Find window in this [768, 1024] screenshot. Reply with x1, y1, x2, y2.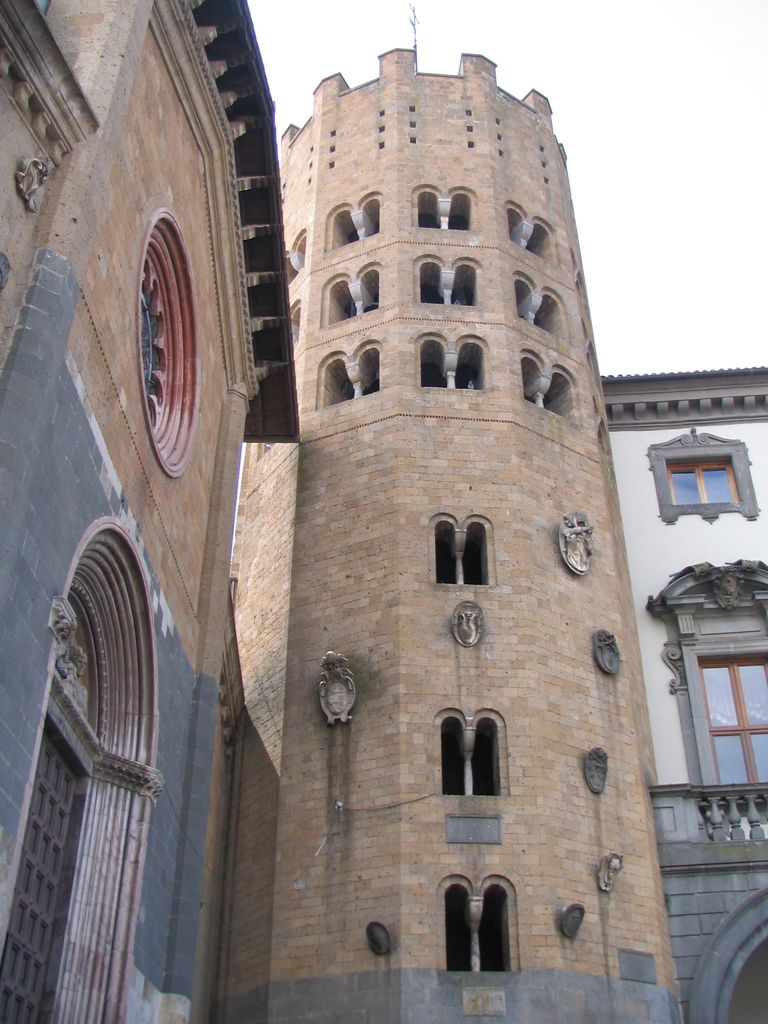
412, 252, 482, 313.
